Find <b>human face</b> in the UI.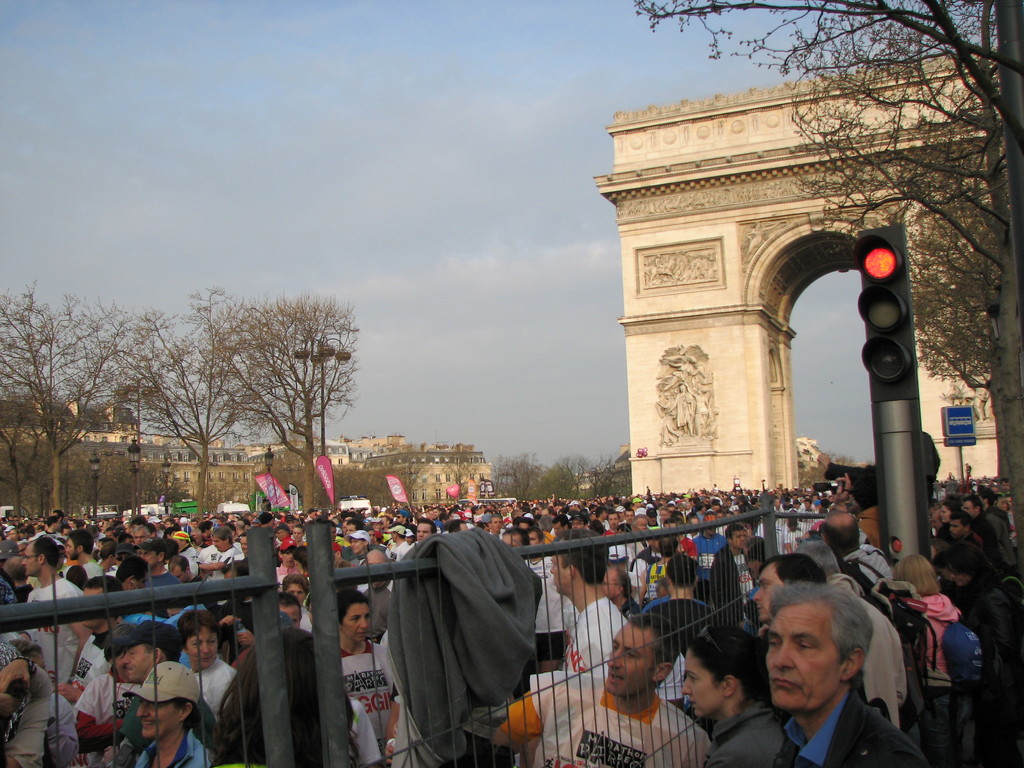
UI element at {"left": 765, "top": 602, "right": 845, "bottom": 712}.
